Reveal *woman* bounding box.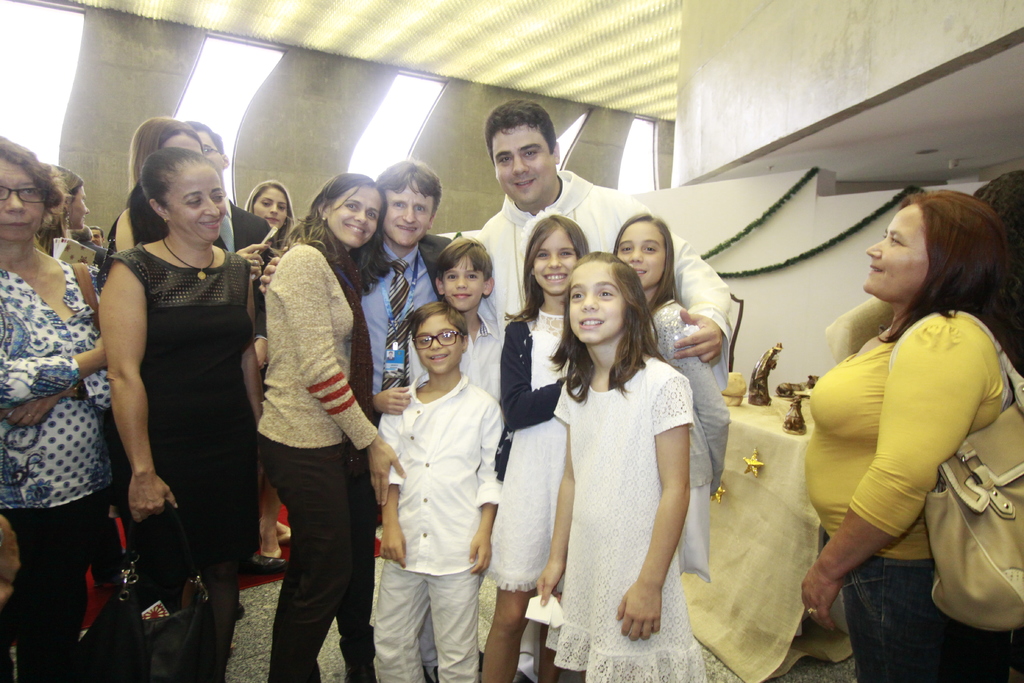
Revealed: {"left": 257, "top": 173, "right": 405, "bottom": 682}.
